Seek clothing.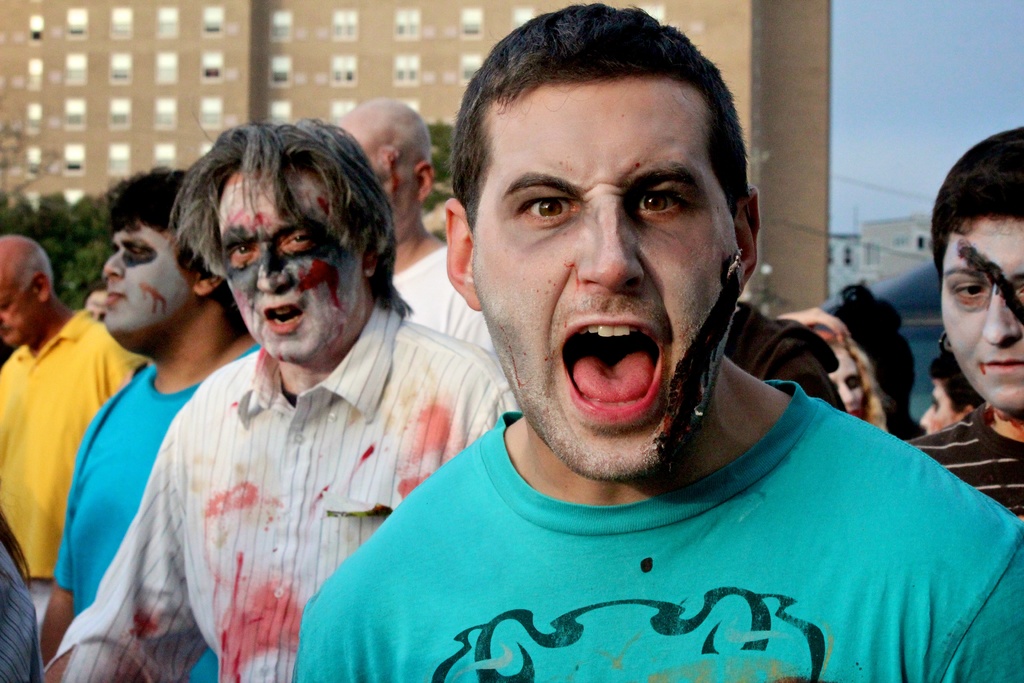
rect(43, 298, 522, 682).
